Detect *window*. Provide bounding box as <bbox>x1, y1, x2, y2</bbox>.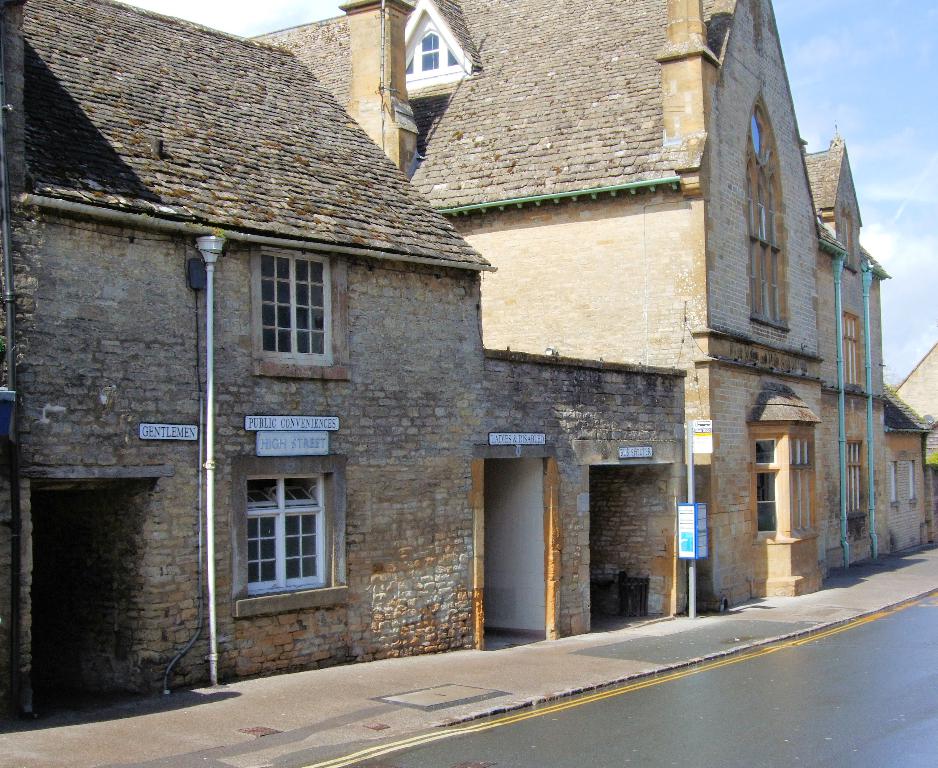
<bbox>909, 460, 917, 499</bbox>.
